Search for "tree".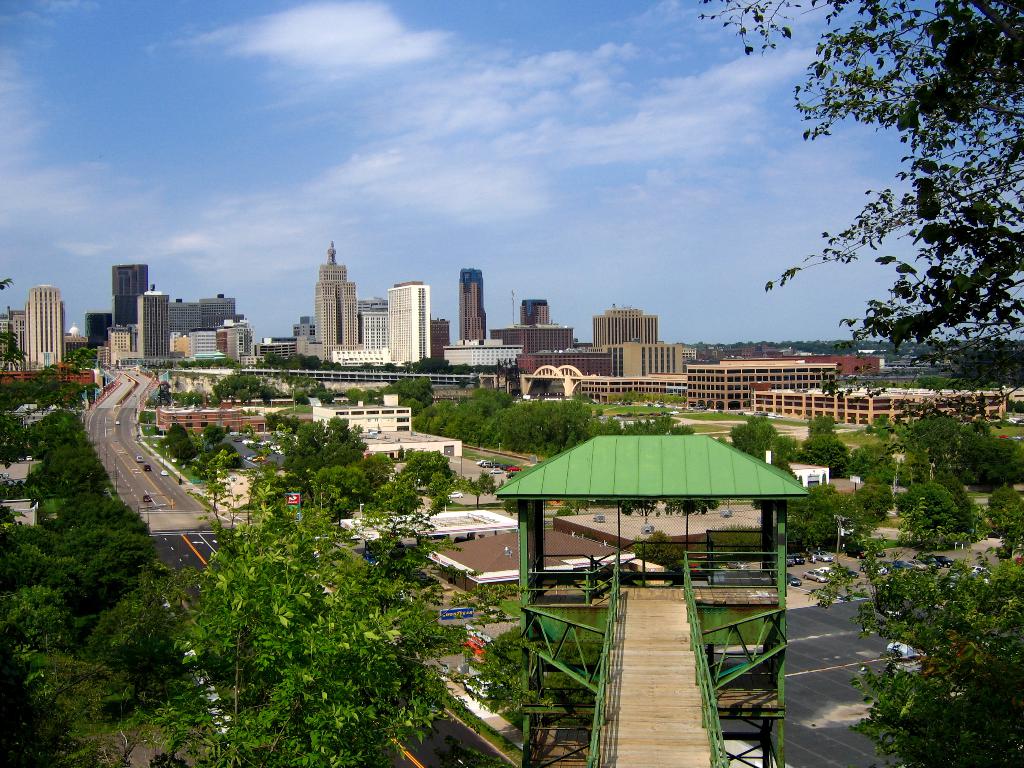
Found at l=0, t=322, r=29, b=374.
